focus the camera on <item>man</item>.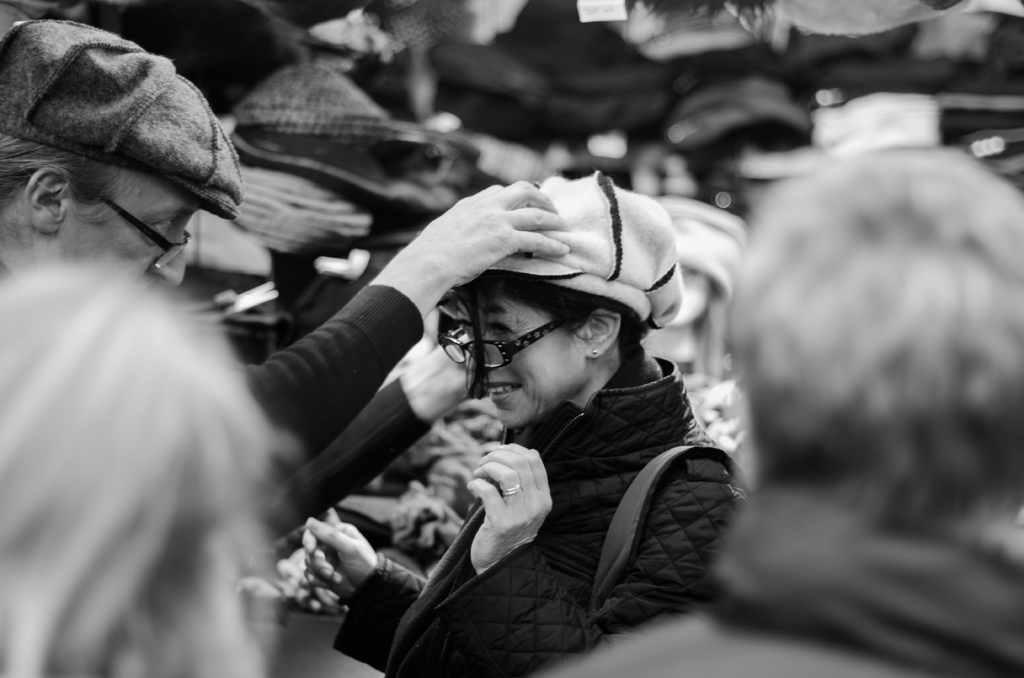
Focus region: [33, 27, 483, 677].
